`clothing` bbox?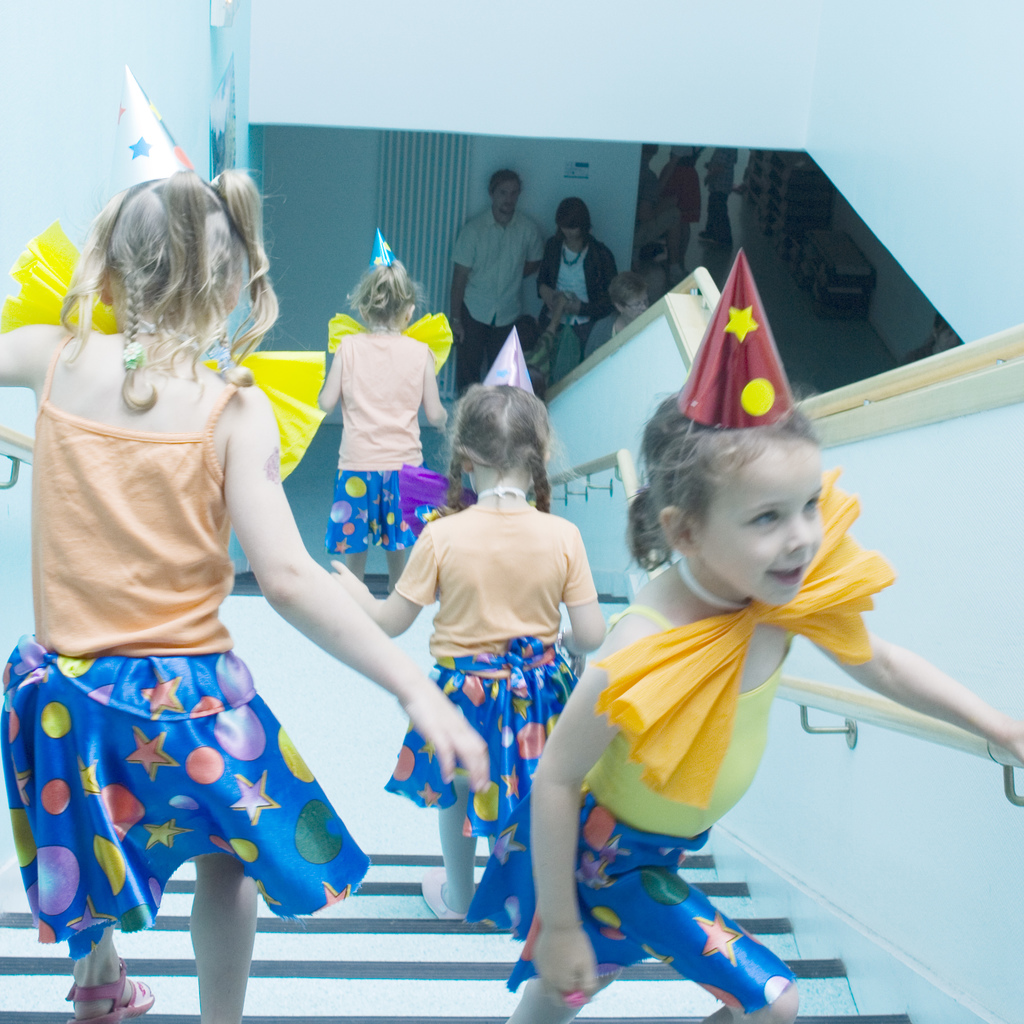
(x1=453, y1=309, x2=506, y2=395)
